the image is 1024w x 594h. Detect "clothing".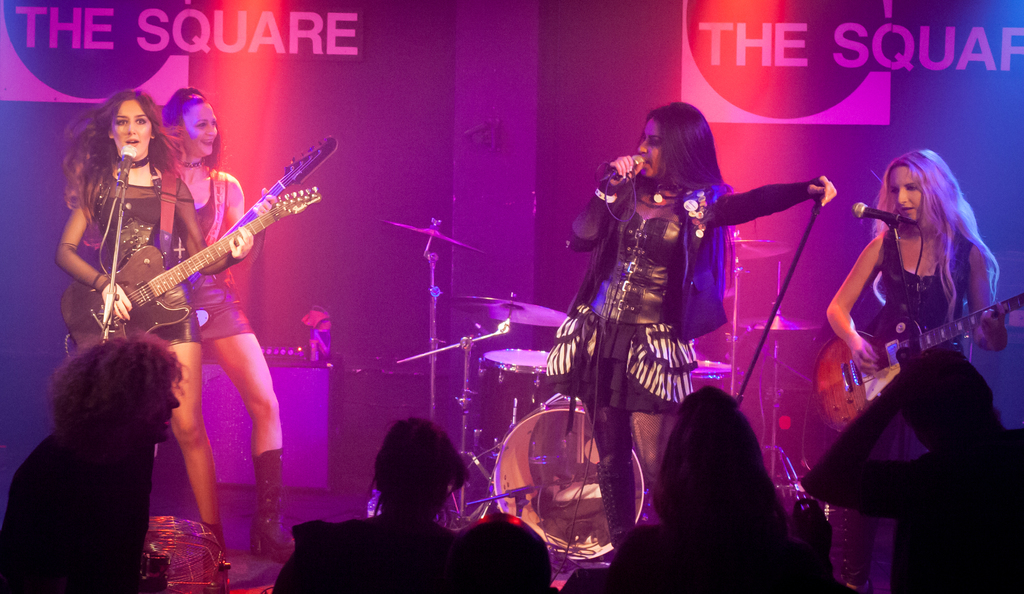
Detection: box(819, 422, 1023, 593).
